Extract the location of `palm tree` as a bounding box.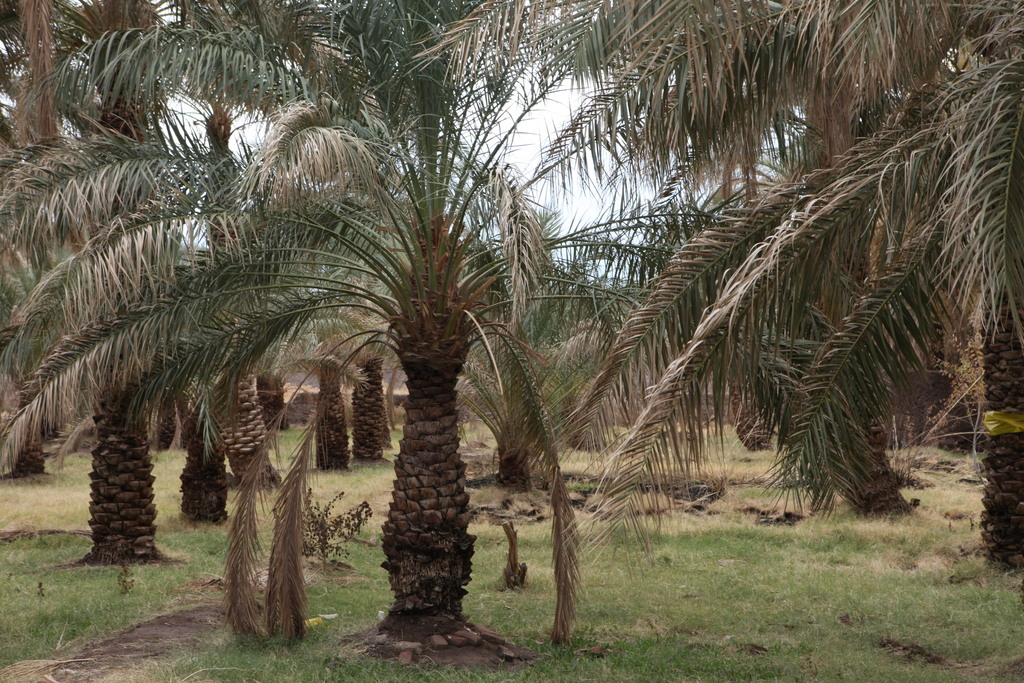
[842,92,980,415].
